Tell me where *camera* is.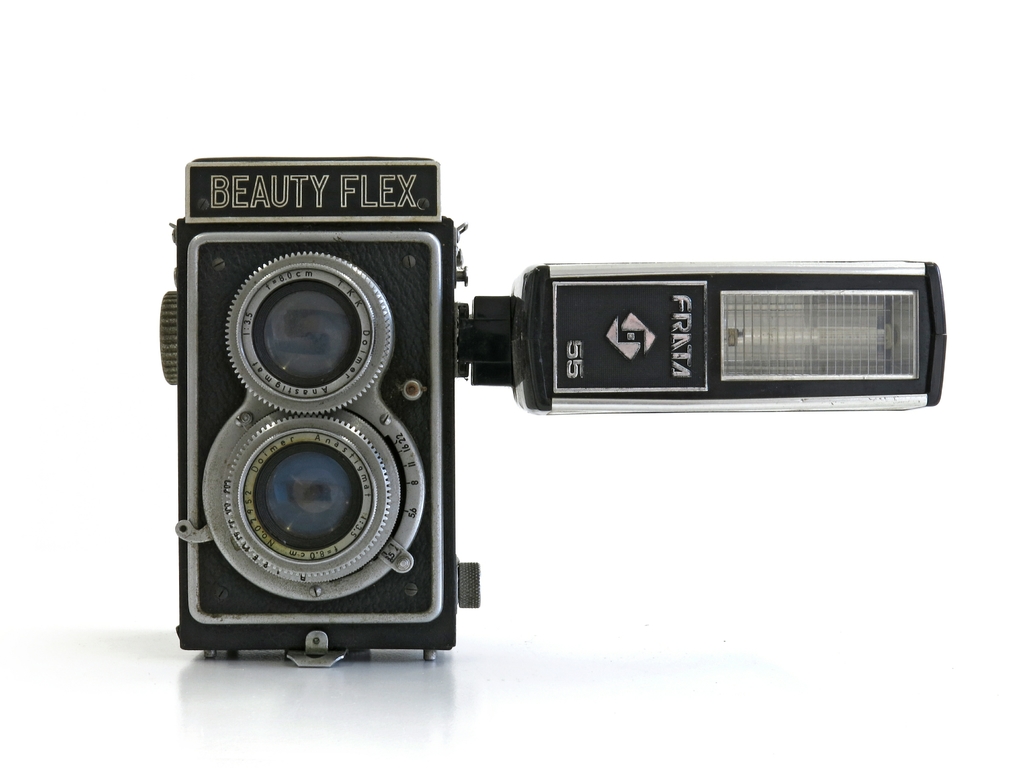
*camera* is at crop(158, 155, 953, 676).
